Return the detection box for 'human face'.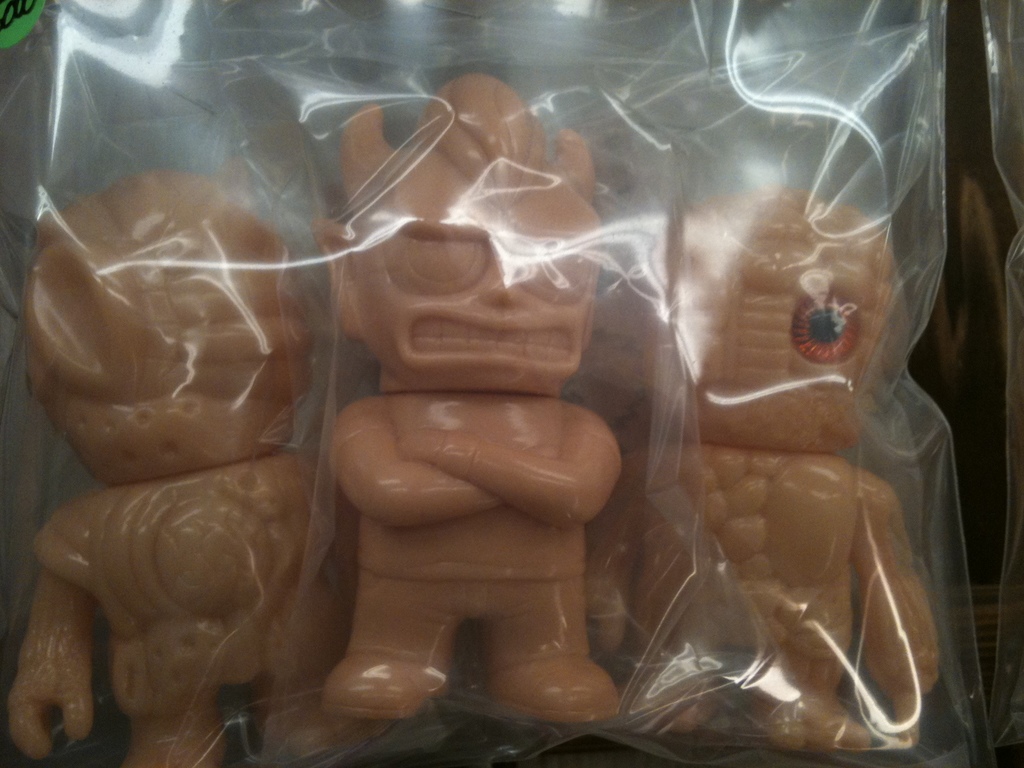
(x1=351, y1=202, x2=596, y2=377).
